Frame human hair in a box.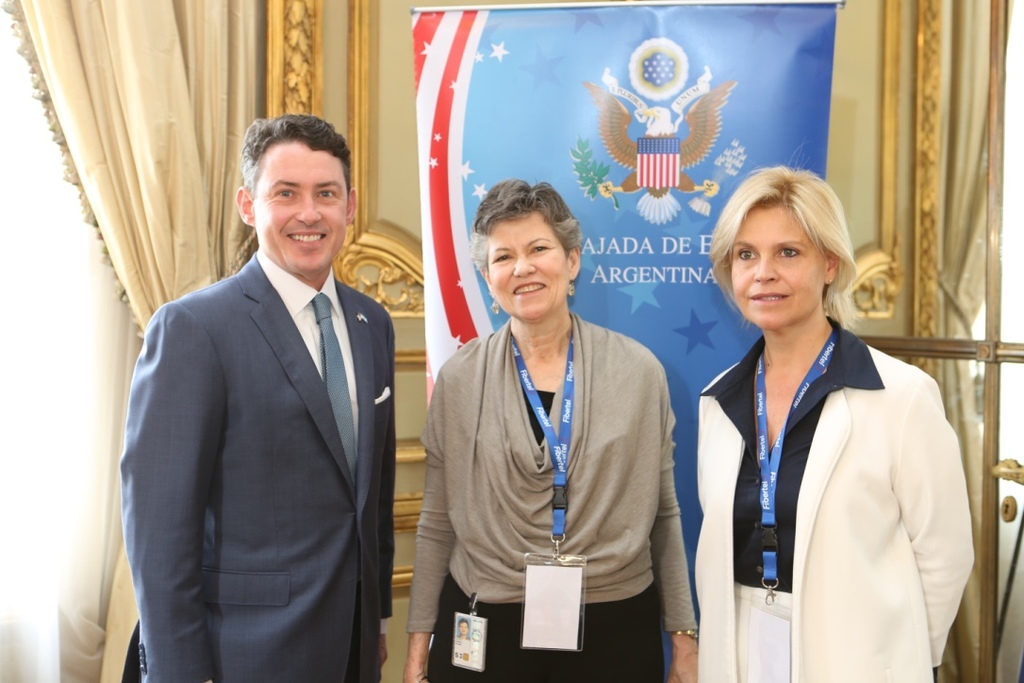
[x1=713, y1=159, x2=850, y2=330].
